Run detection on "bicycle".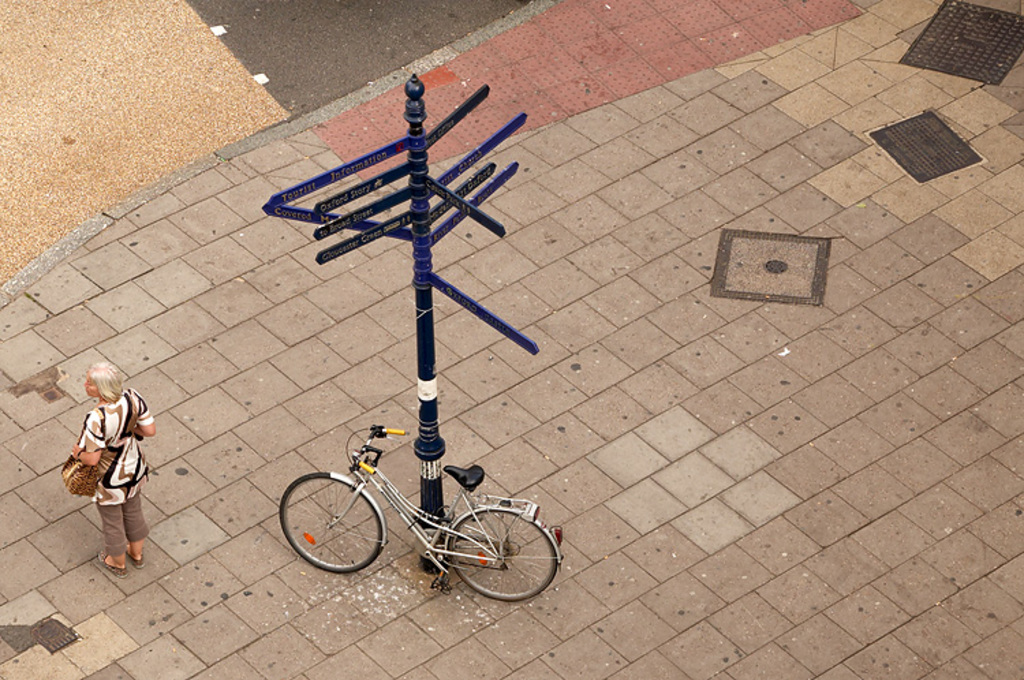
Result: [left=257, top=385, right=569, bottom=599].
